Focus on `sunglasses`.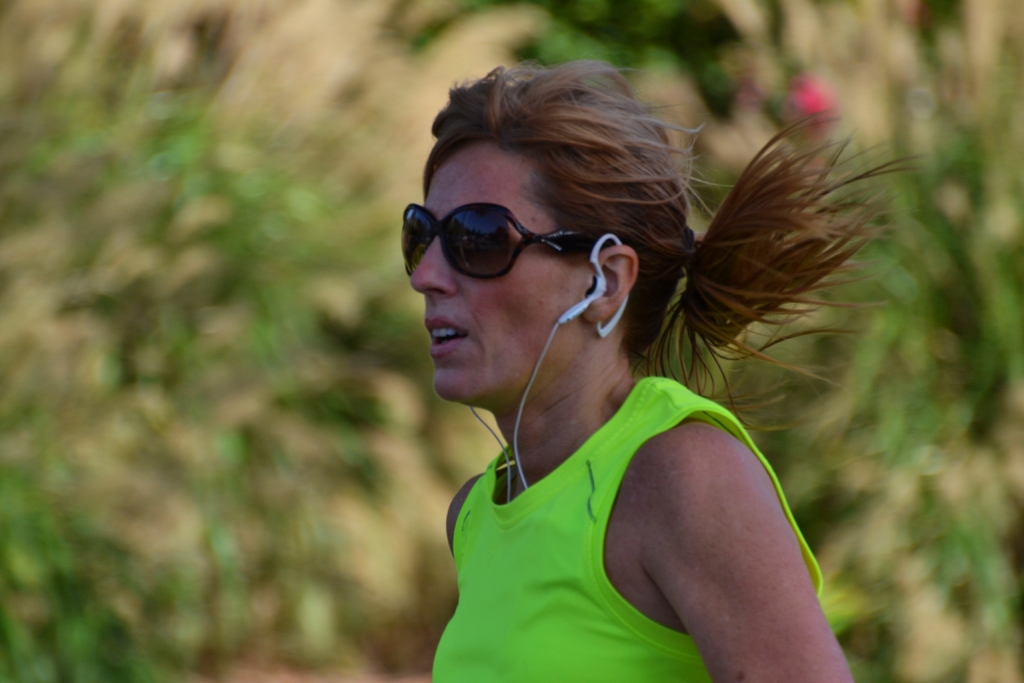
Focused at [403,199,628,286].
